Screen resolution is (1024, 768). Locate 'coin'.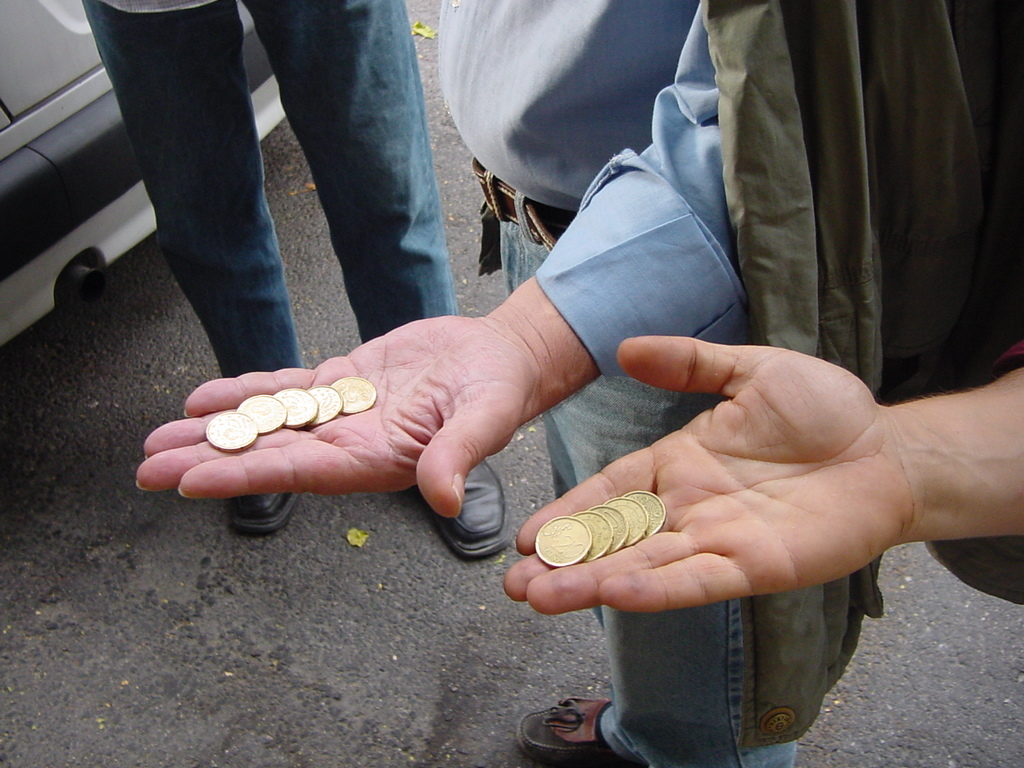
312/380/342/422.
